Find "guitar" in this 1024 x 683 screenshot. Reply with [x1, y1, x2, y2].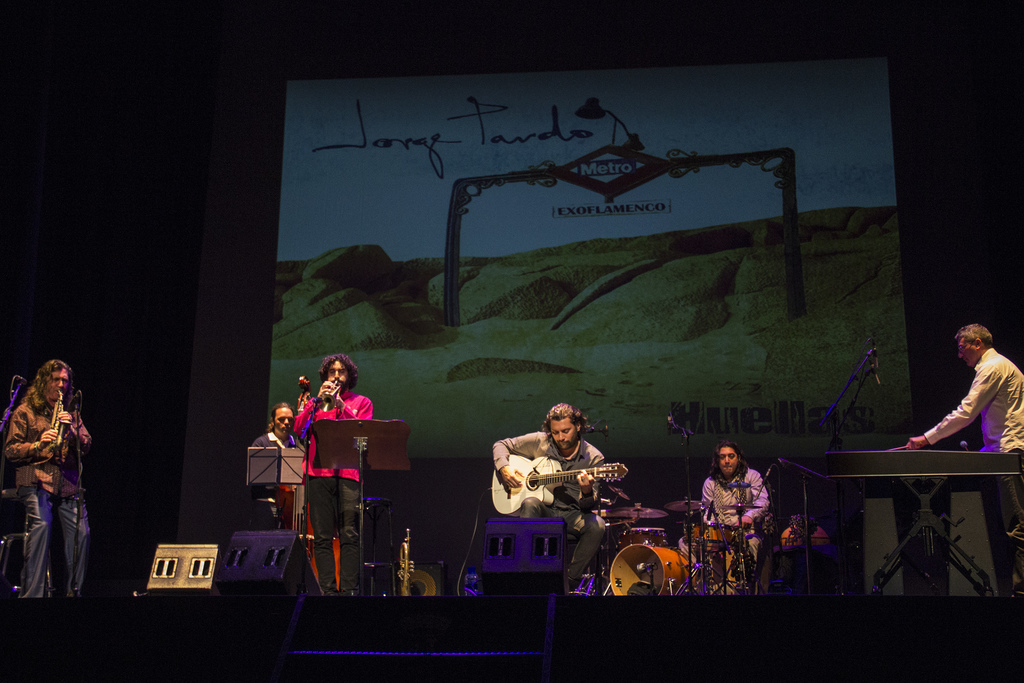
[492, 453, 628, 521].
